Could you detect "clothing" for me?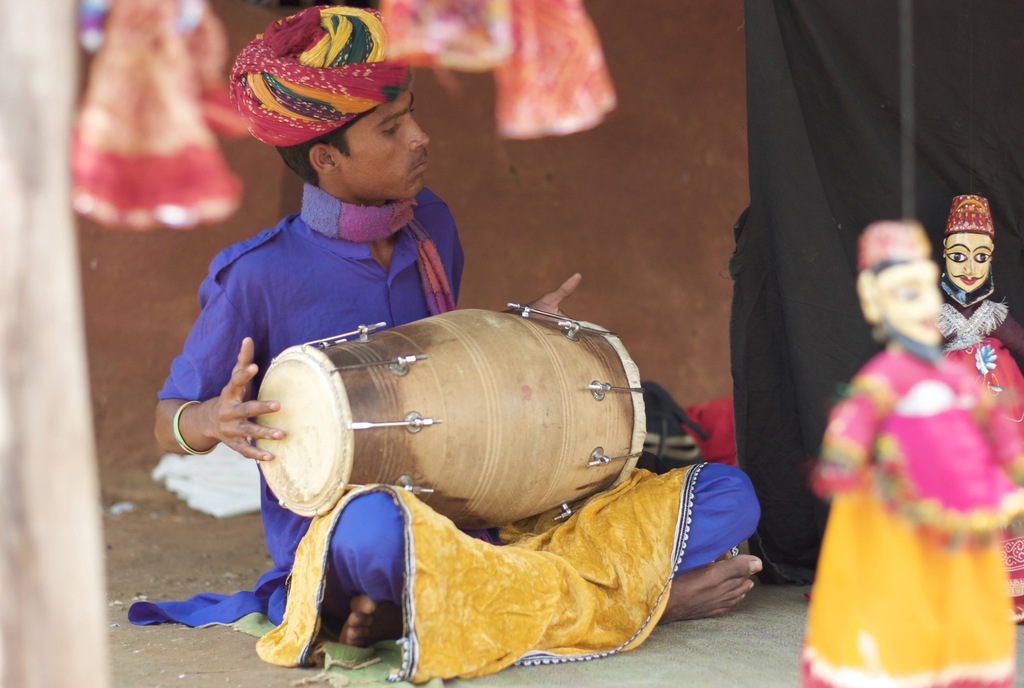
Detection result: left=68, top=0, right=247, bottom=236.
